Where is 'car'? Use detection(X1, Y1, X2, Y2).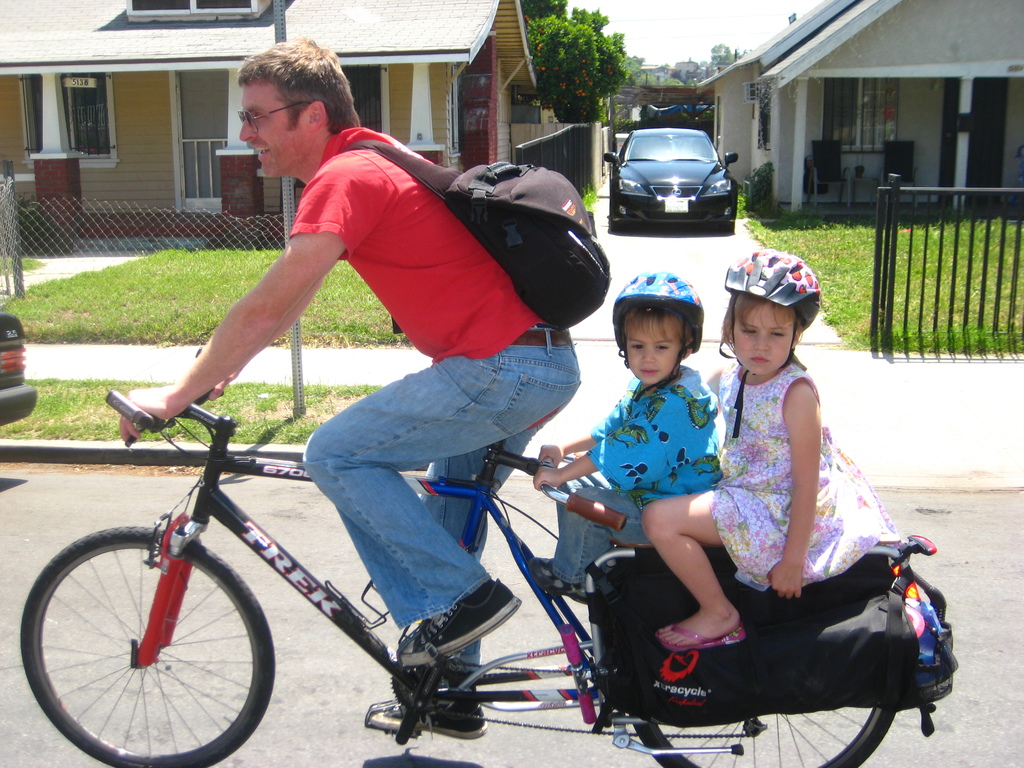
detection(601, 120, 742, 230).
